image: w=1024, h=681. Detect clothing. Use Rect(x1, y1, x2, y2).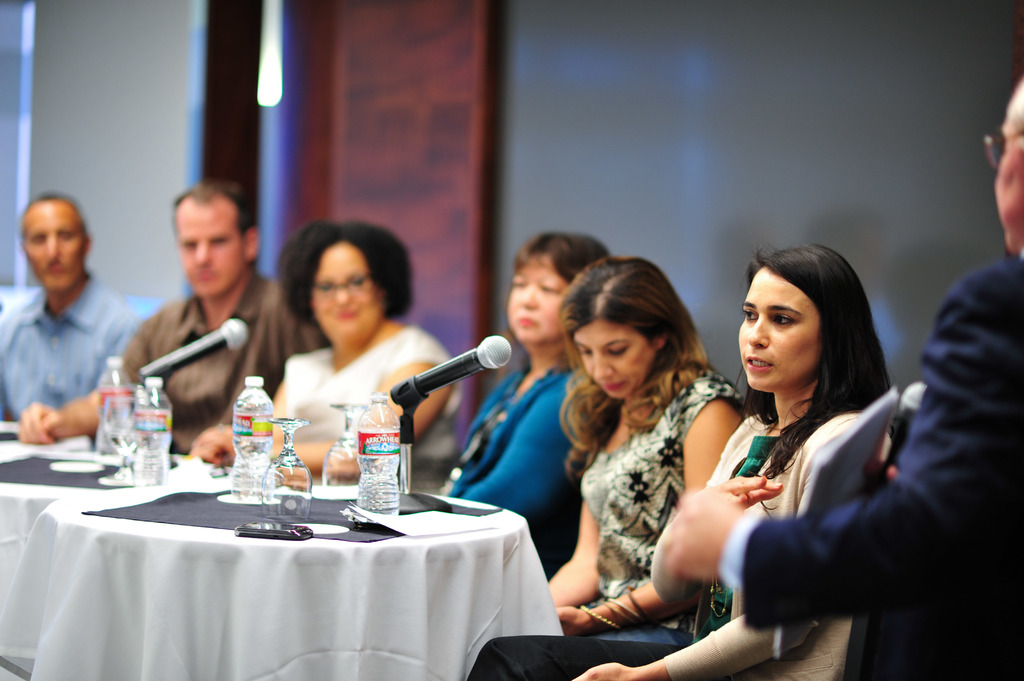
Rect(0, 266, 214, 434).
